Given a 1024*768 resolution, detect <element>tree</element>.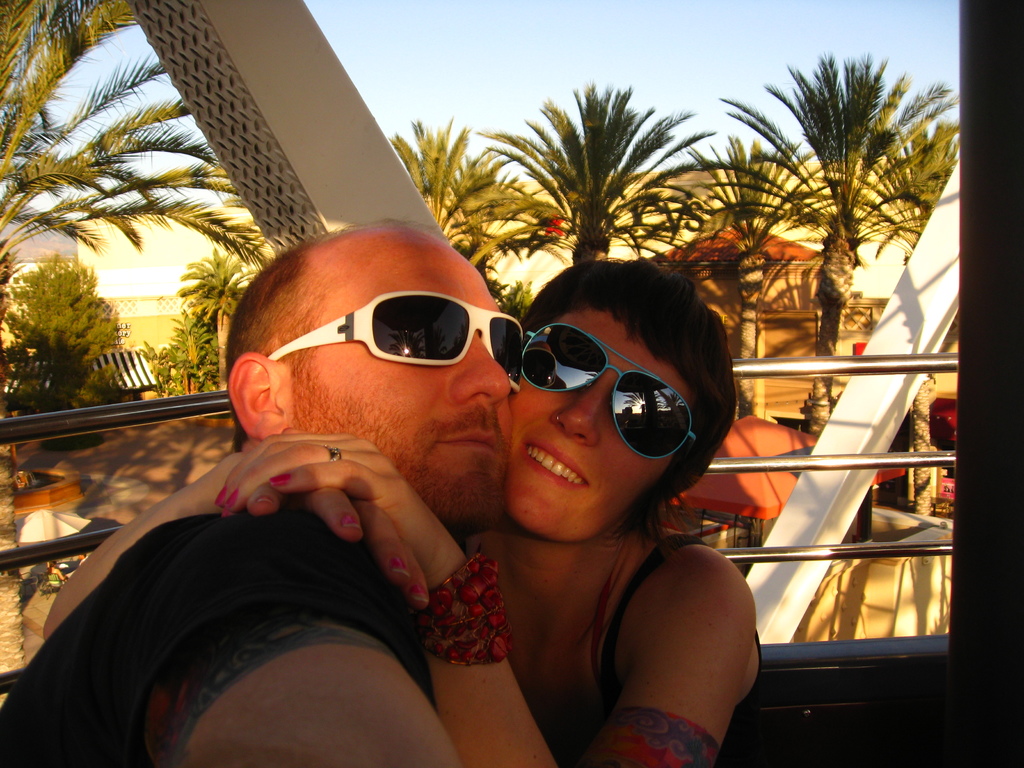
{"x1": 384, "y1": 121, "x2": 556, "y2": 277}.
